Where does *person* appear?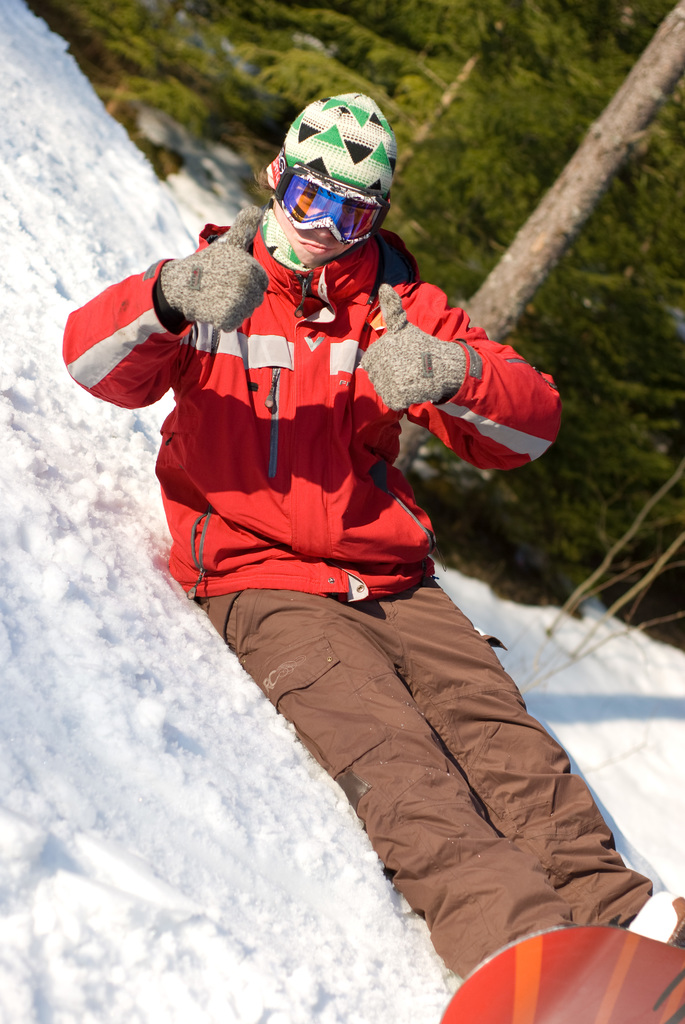
Appears at select_region(58, 86, 684, 1023).
